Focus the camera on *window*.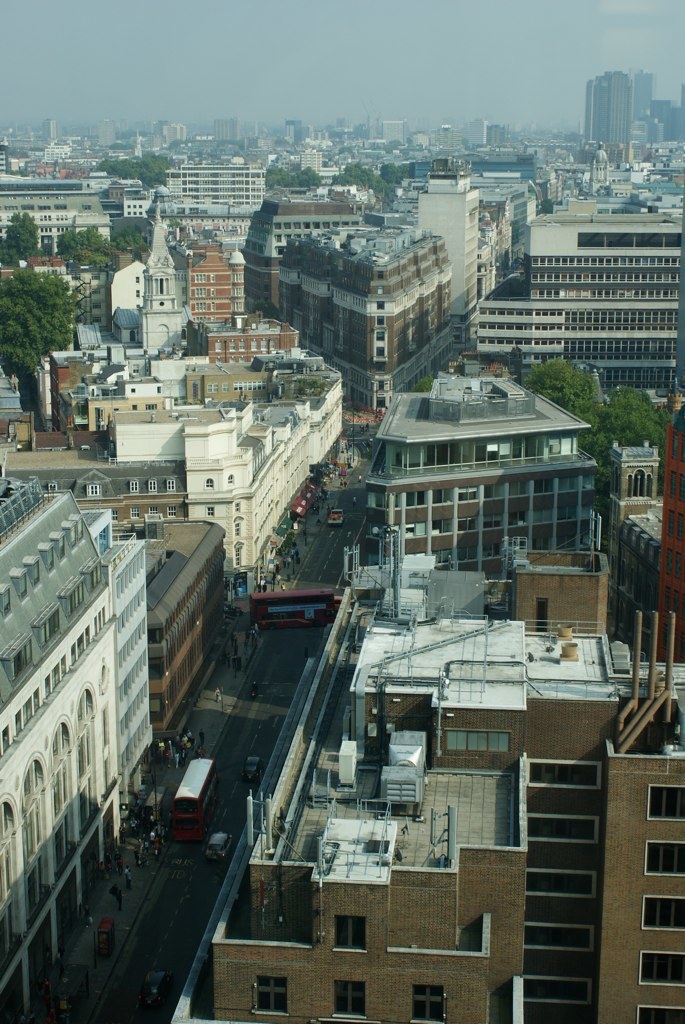
Focus region: (640,949,684,987).
